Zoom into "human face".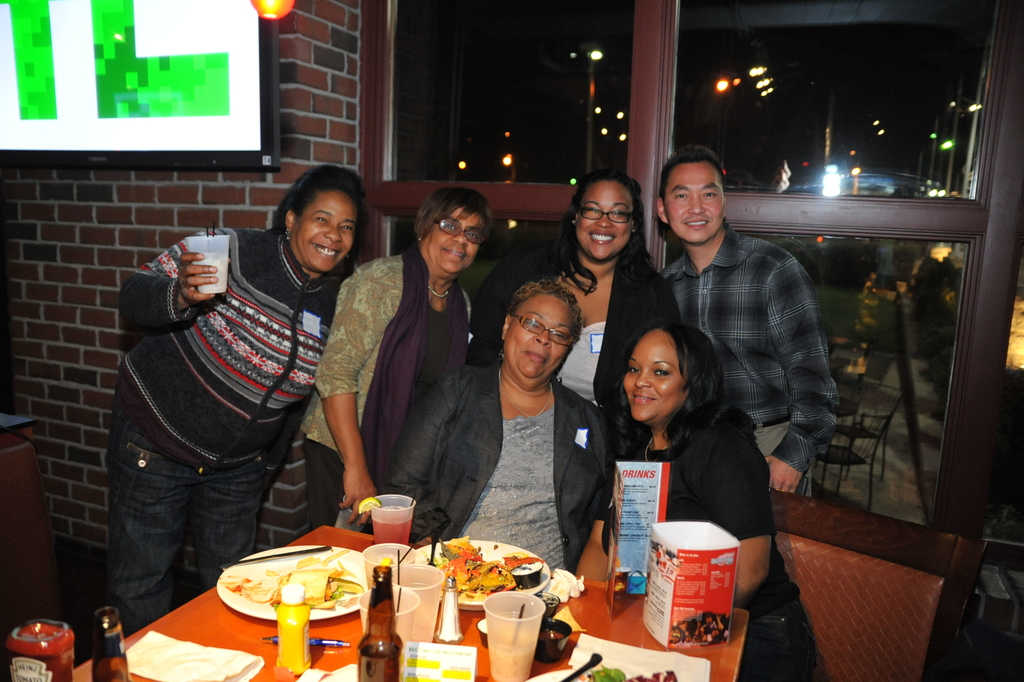
Zoom target: 622, 327, 687, 423.
